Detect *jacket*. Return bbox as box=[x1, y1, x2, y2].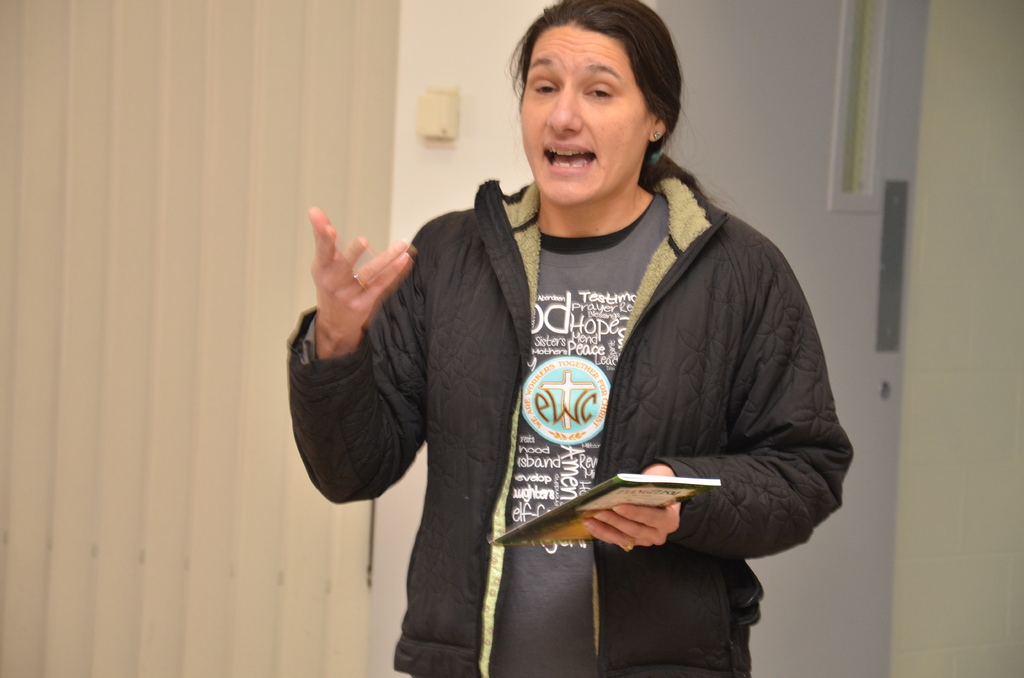
box=[372, 167, 794, 646].
